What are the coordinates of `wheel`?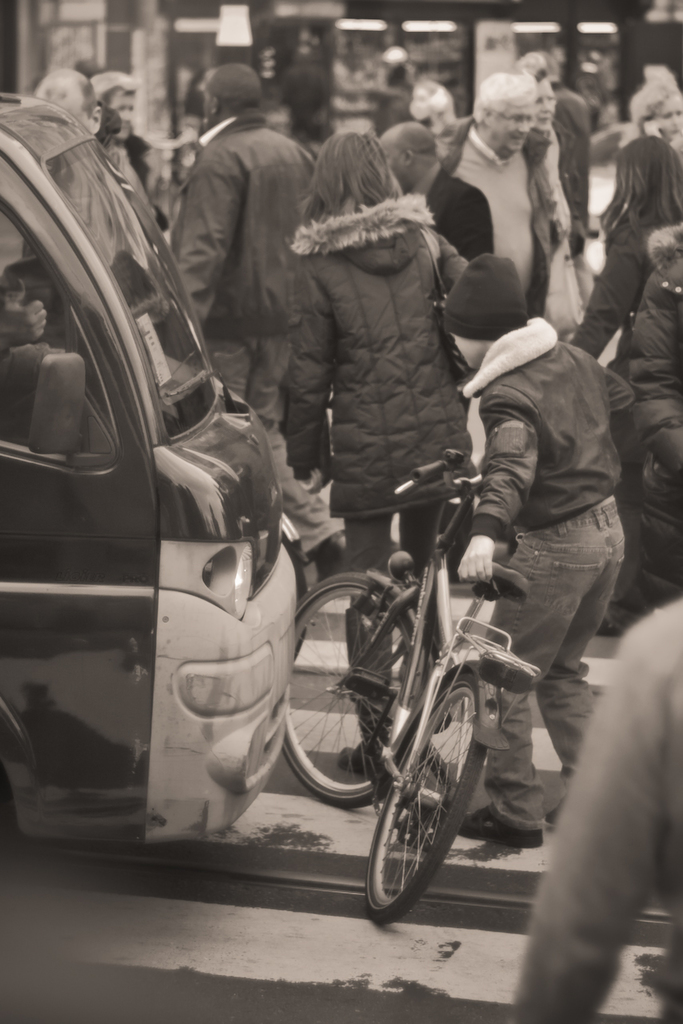
left=366, top=678, right=488, bottom=918.
